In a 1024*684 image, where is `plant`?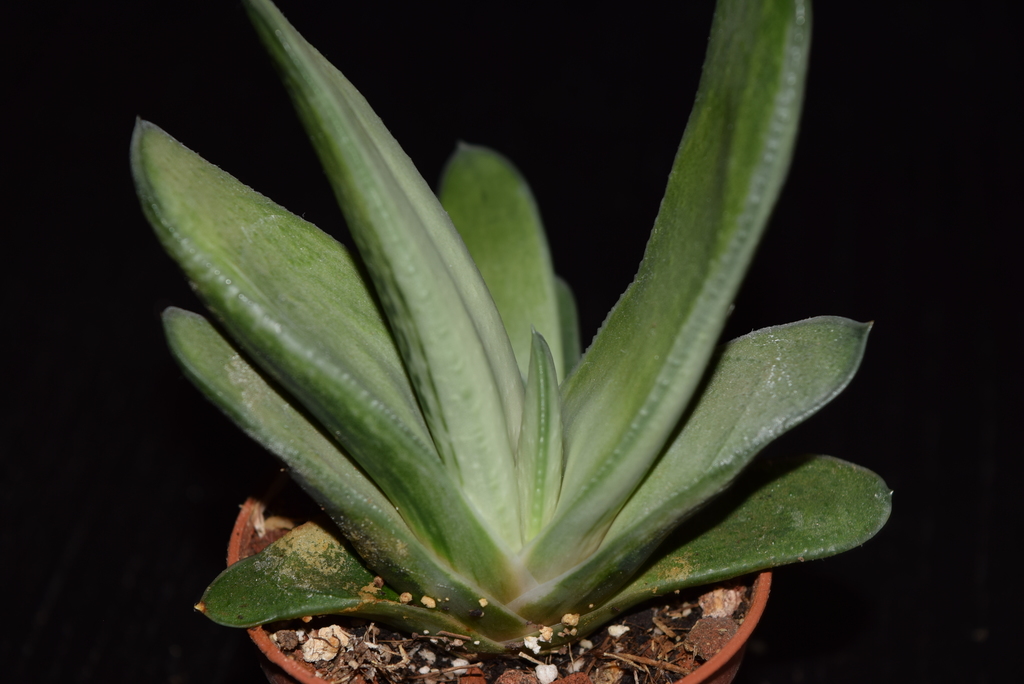
<region>79, 10, 929, 682</region>.
